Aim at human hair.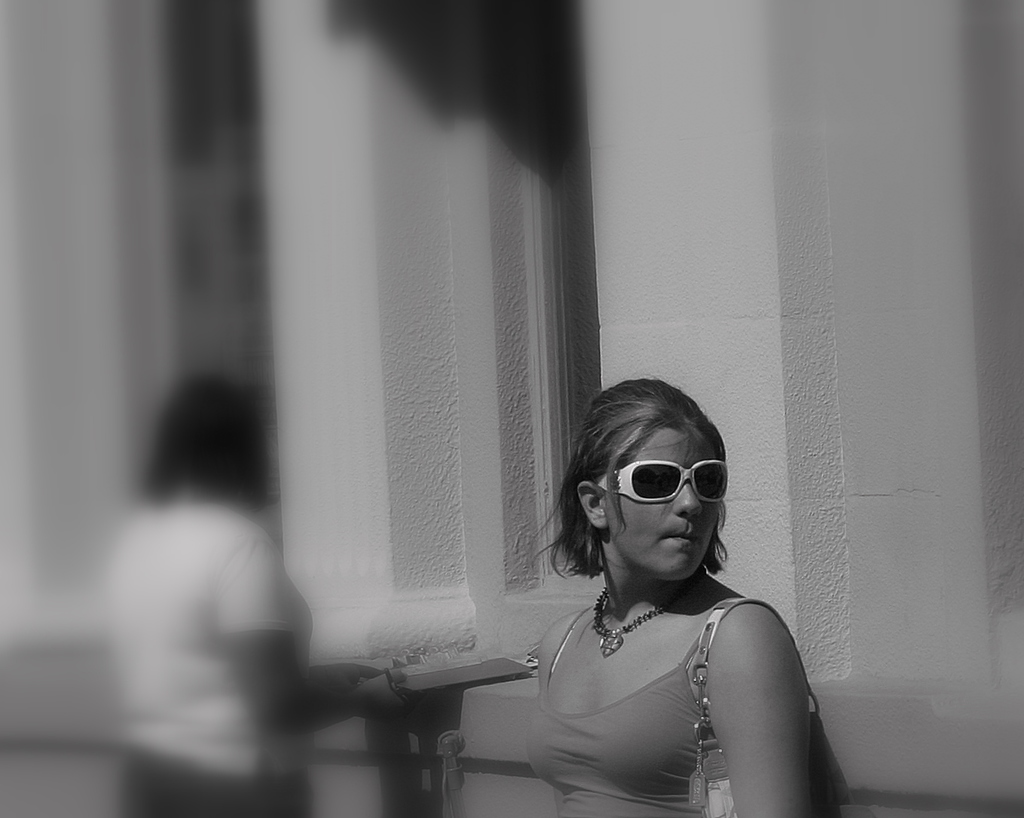
Aimed at (x1=573, y1=378, x2=733, y2=573).
